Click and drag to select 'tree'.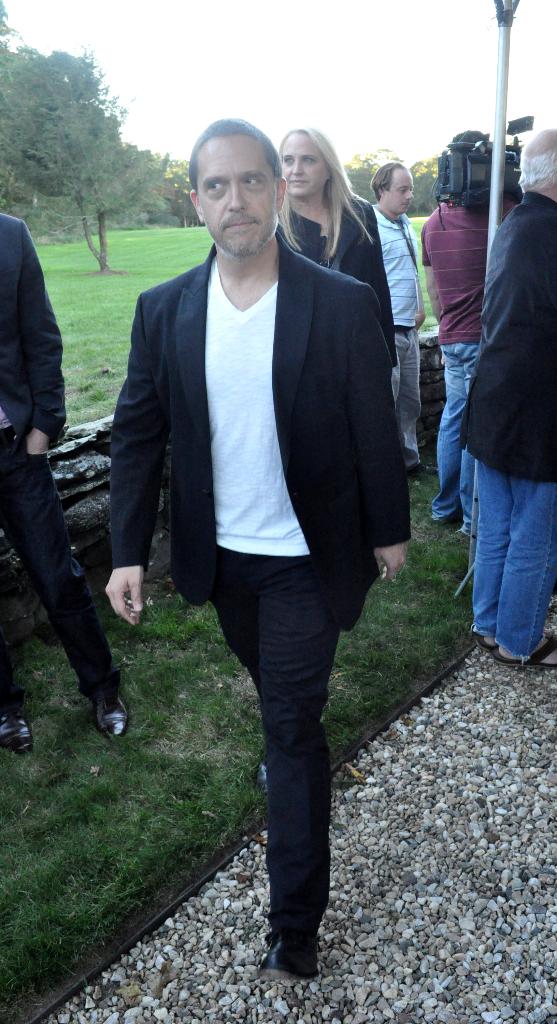
Selection: [x1=336, y1=147, x2=382, y2=188].
